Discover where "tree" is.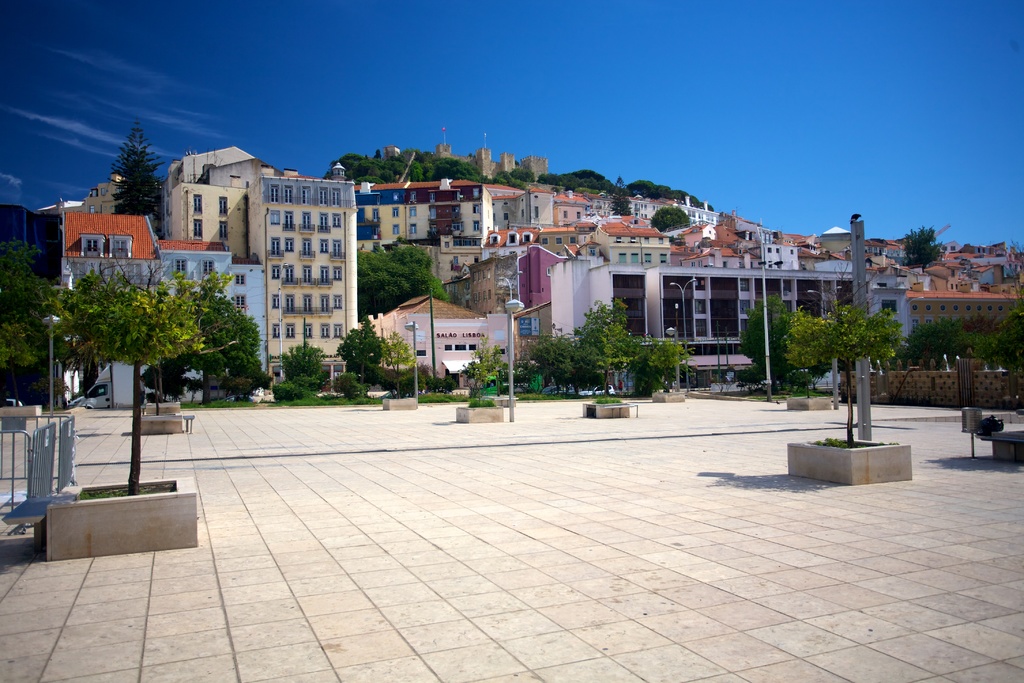
Discovered at (left=0, top=232, right=61, bottom=403).
